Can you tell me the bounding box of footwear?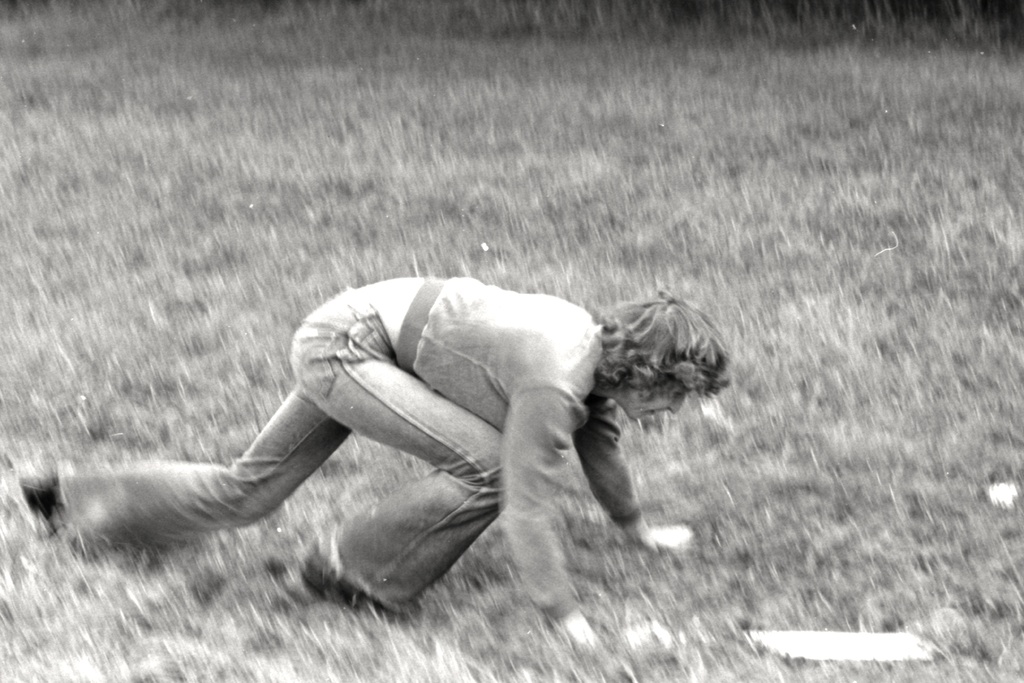
select_region(305, 548, 410, 623).
